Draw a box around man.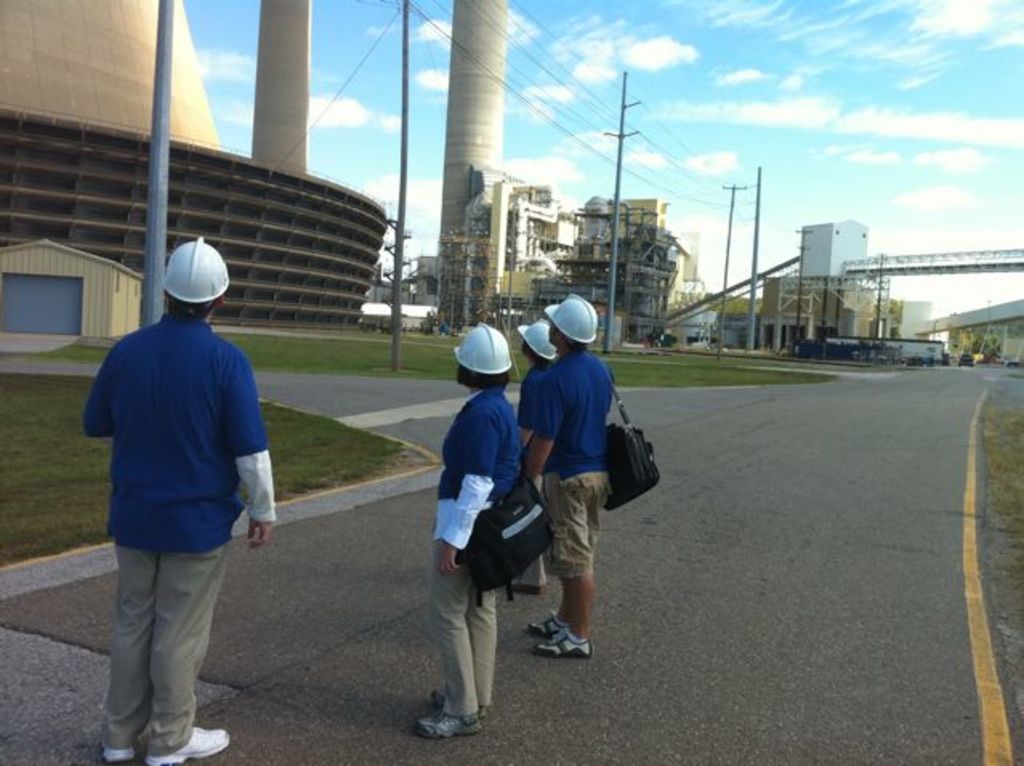
(x1=80, y1=239, x2=277, y2=764).
